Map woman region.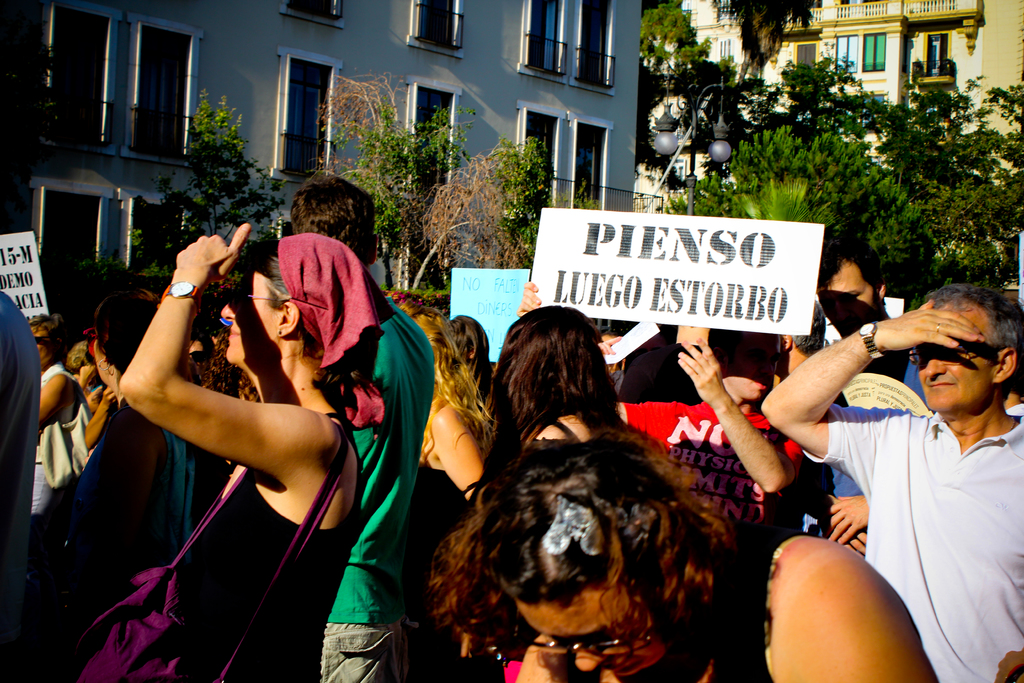
Mapped to bbox(461, 303, 632, 530).
